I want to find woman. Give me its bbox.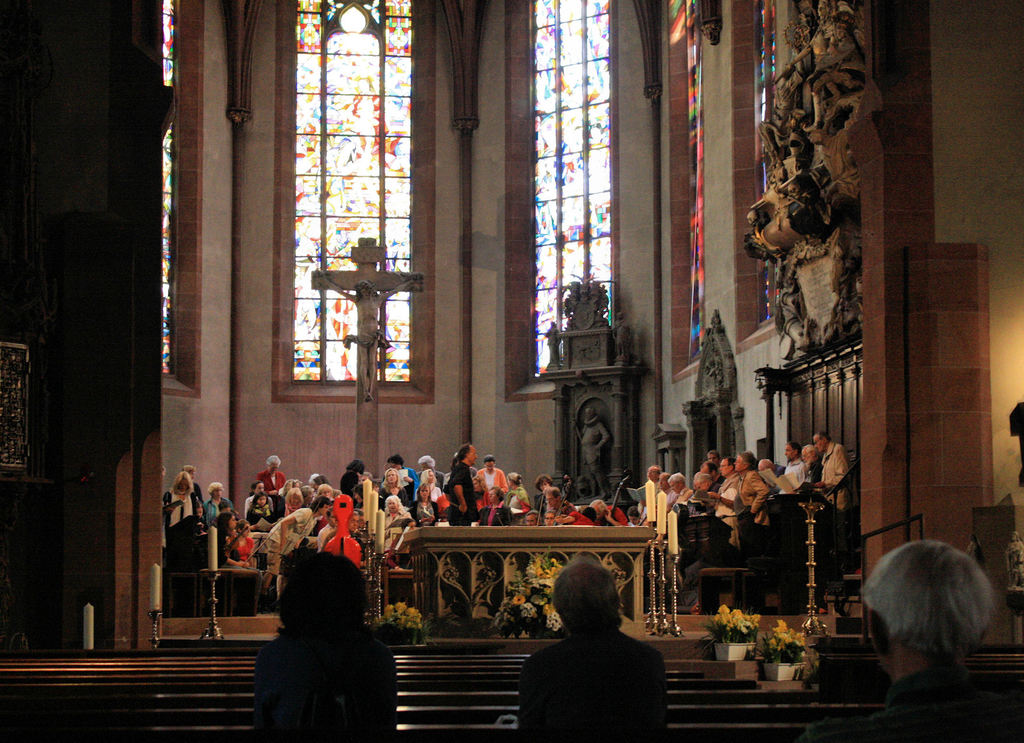
pyautogui.locateOnScreen(507, 469, 531, 523).
